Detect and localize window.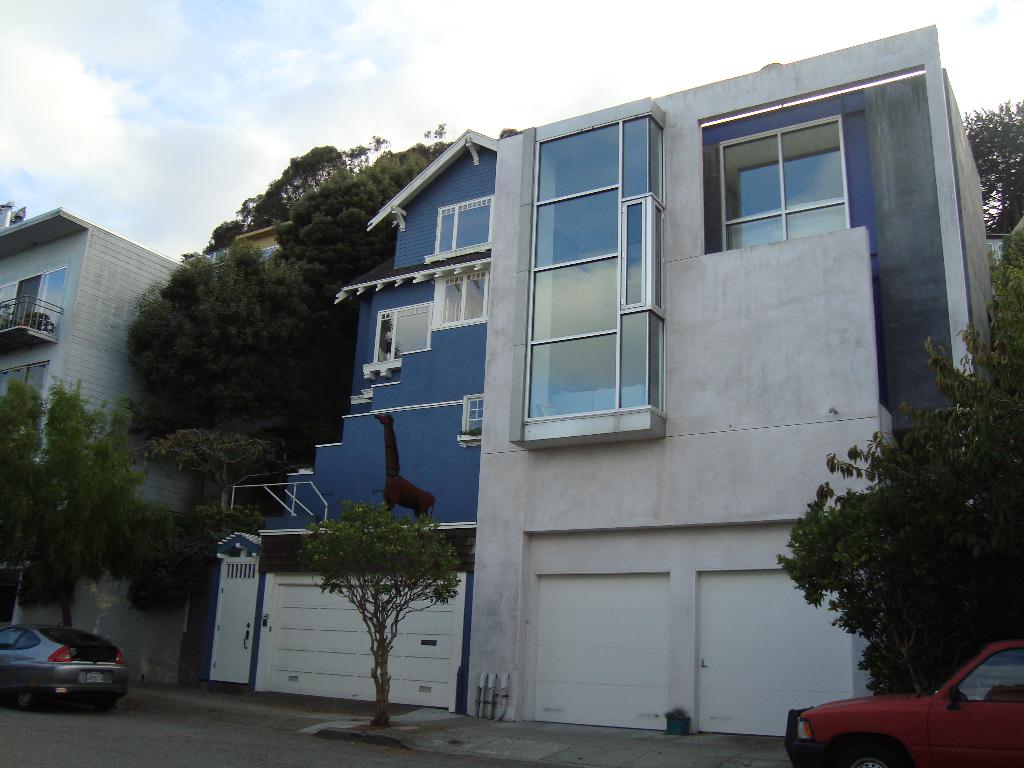
Localized at select_region(0, 263, 67, 333).
